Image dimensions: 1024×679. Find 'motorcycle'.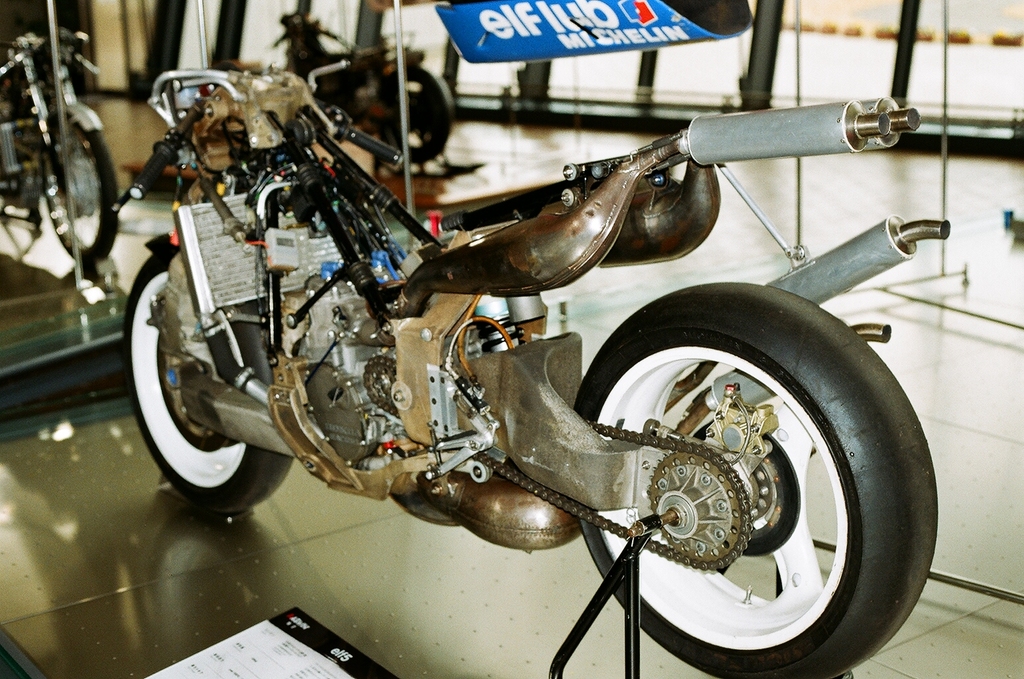
271,9,460,176.
